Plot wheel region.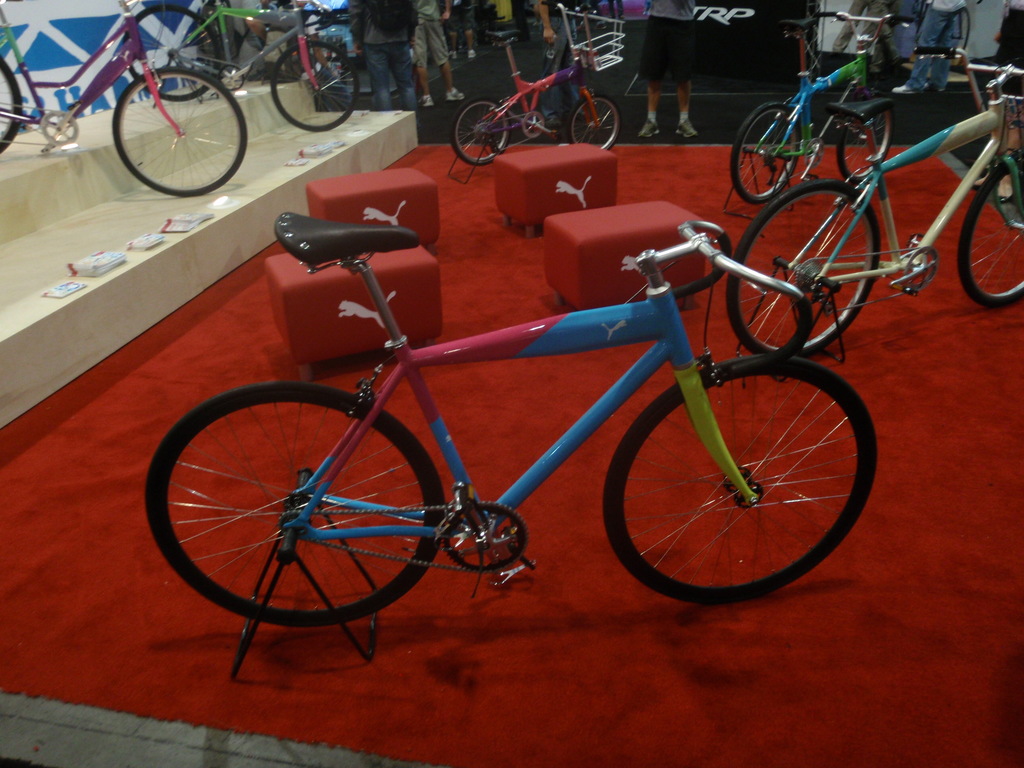
Plotted at box(568, 94, 617, 157).
